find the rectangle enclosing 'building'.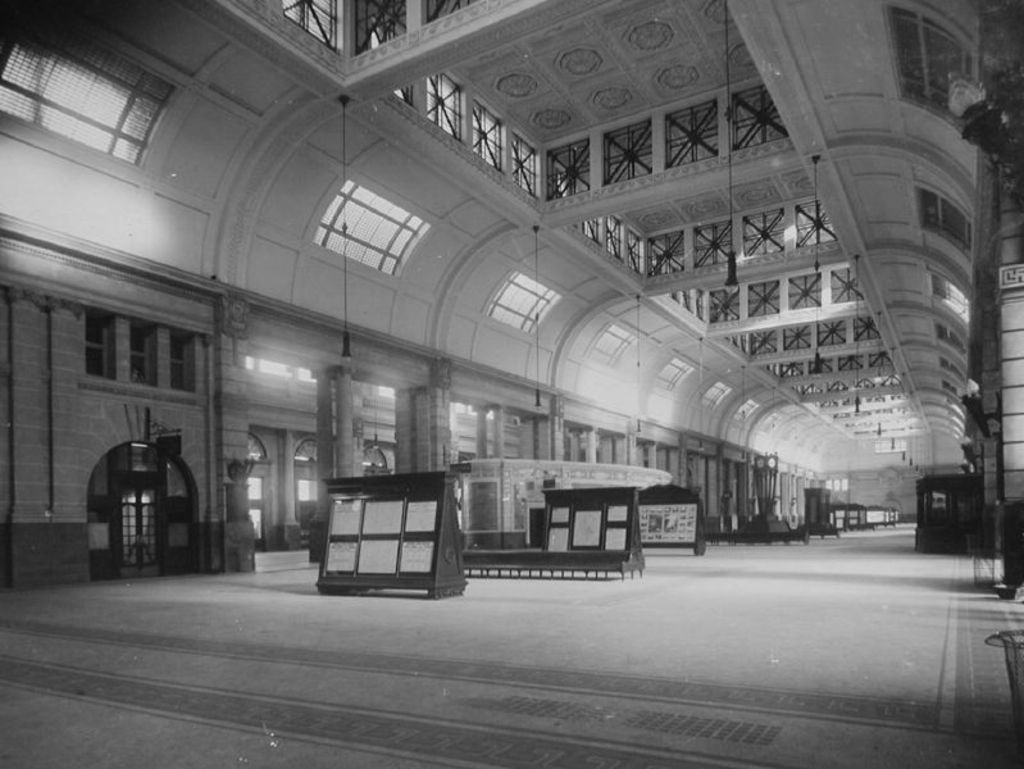
4/0/1023/768.
